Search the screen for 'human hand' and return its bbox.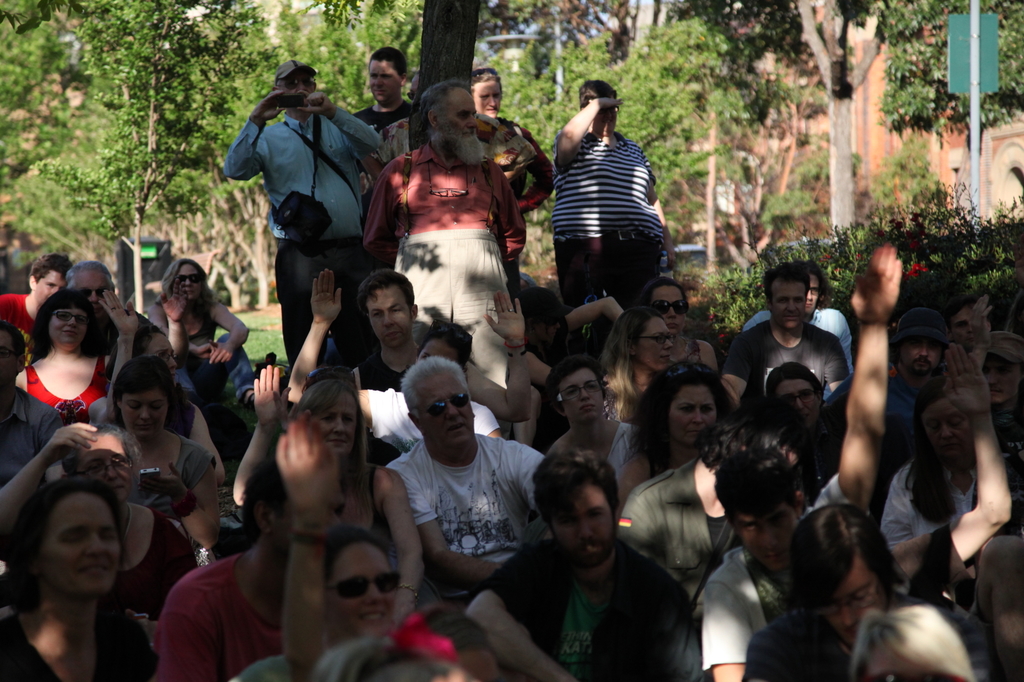
Found: bbox=(308, 267, 341, 323).
